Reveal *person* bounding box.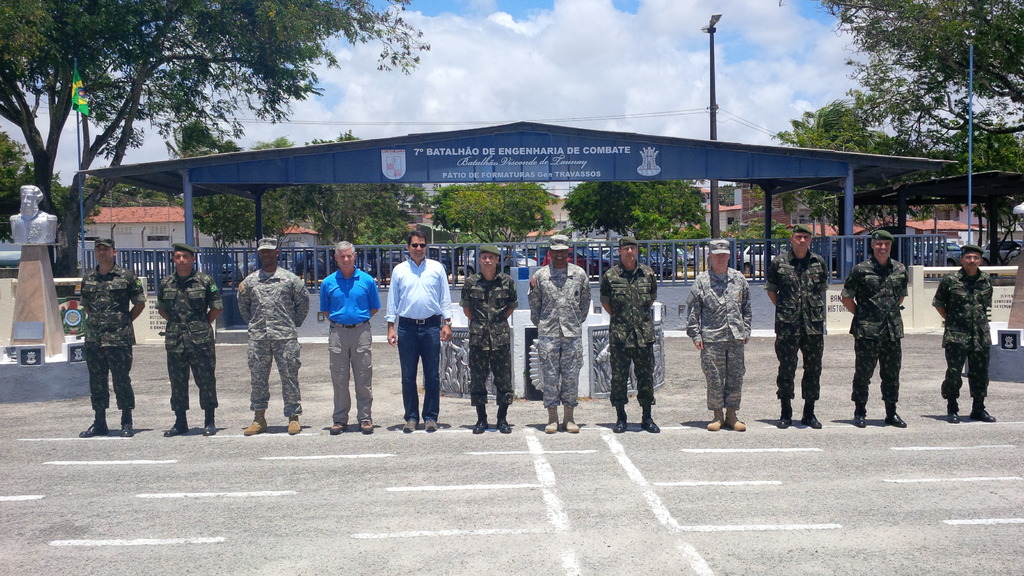
Revealed: 932:244:994:426.
